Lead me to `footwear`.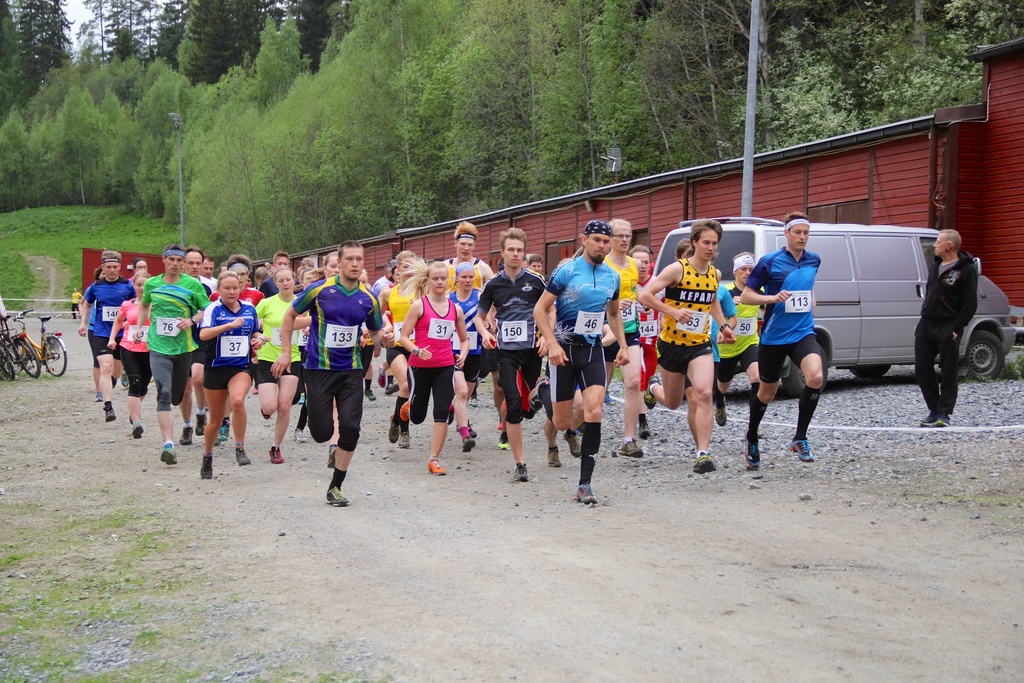
Lead to rect(497, 432, 509, 449).
